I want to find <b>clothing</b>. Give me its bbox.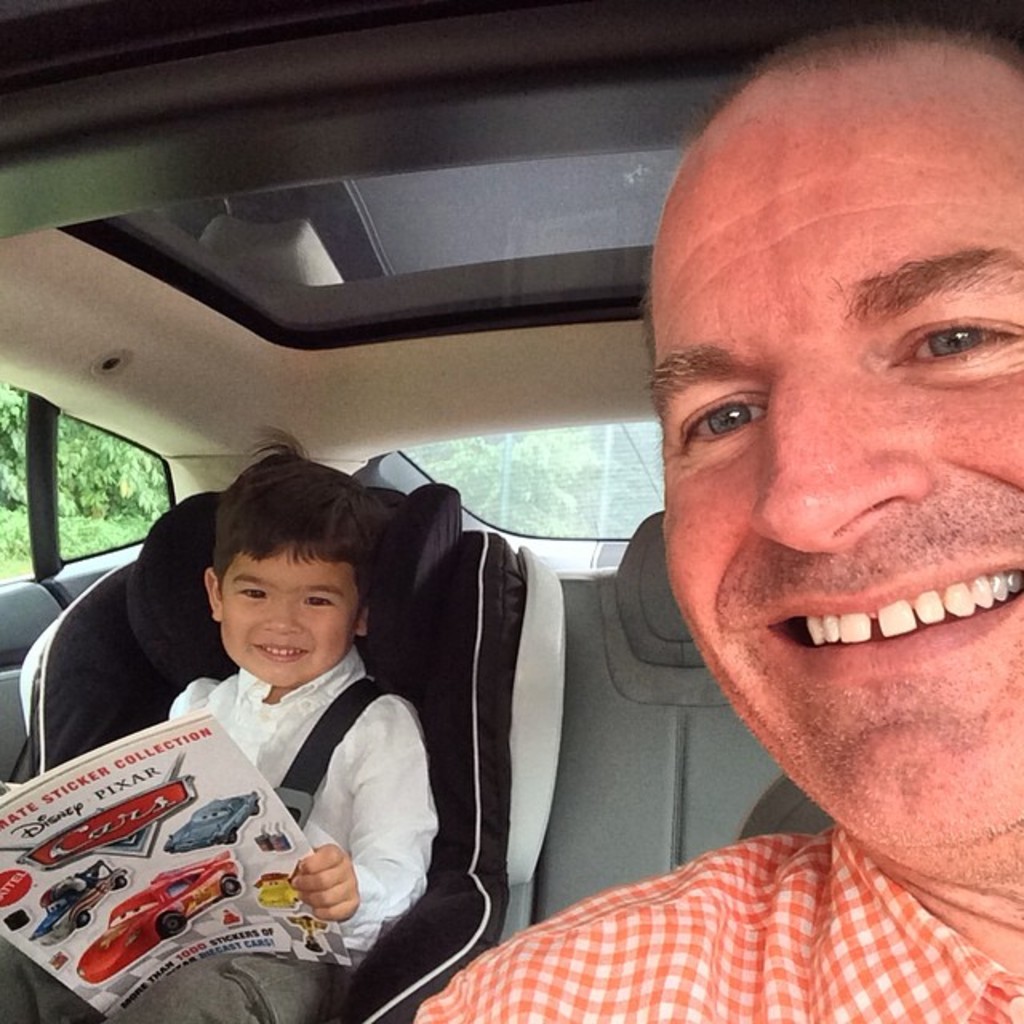
[0,653,432,1022].
